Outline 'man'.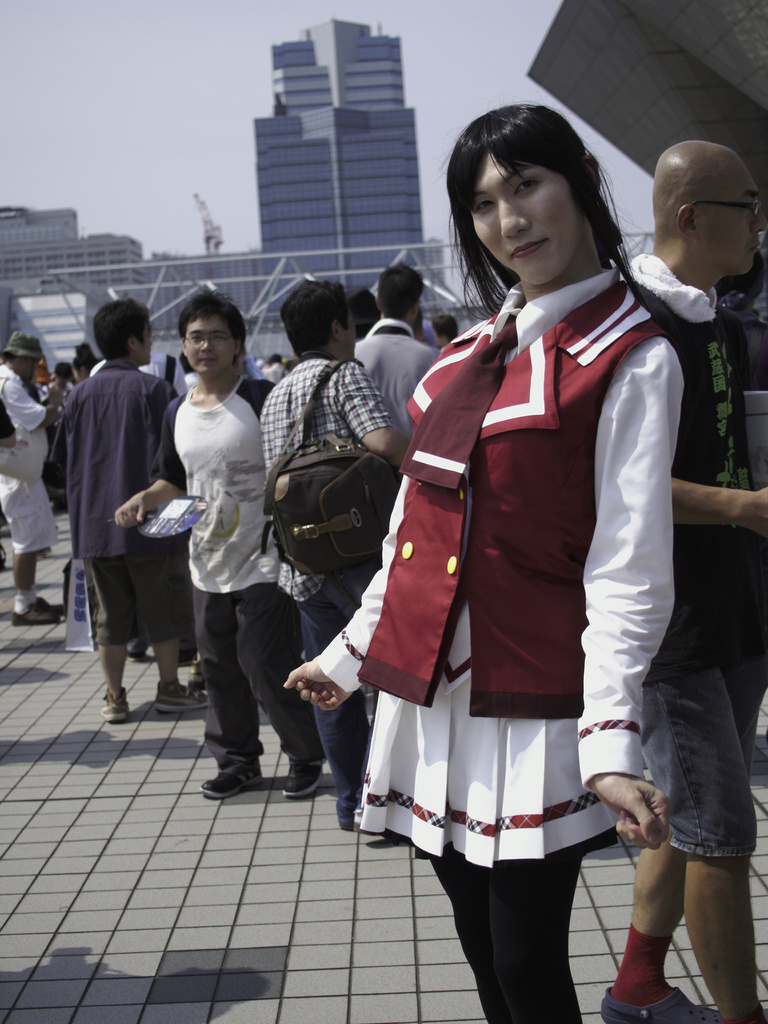
Outline: bbox=(353, 268, 445, 426).
